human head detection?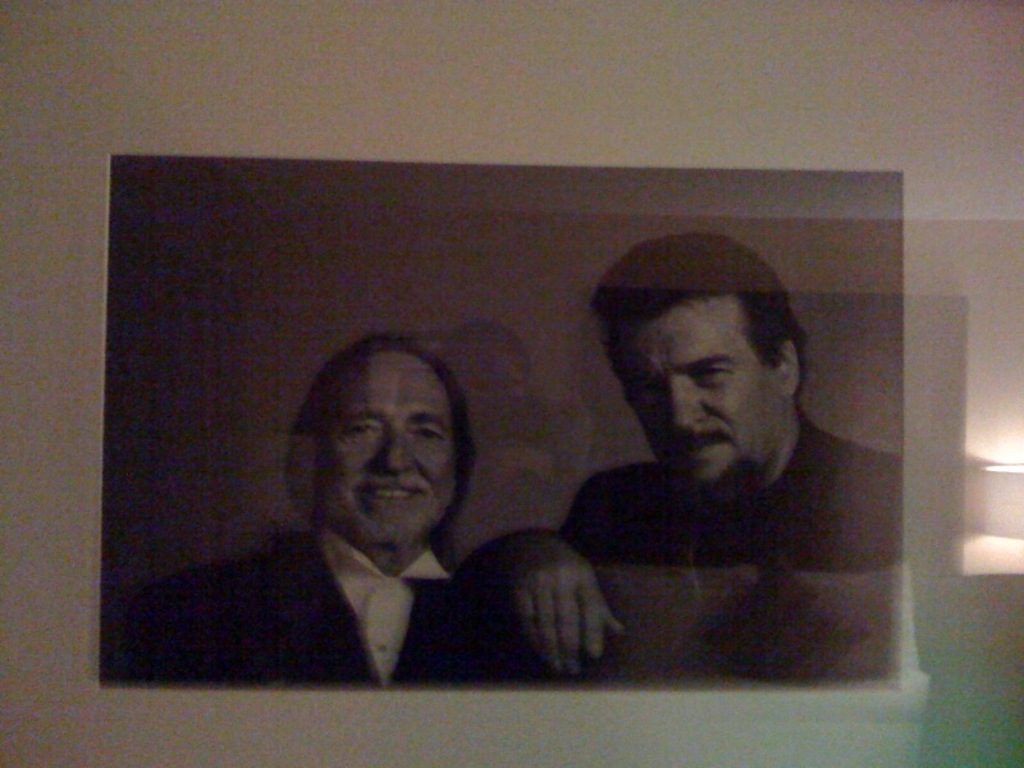
(x1=589, y1=237, x2=801, y2=492)
